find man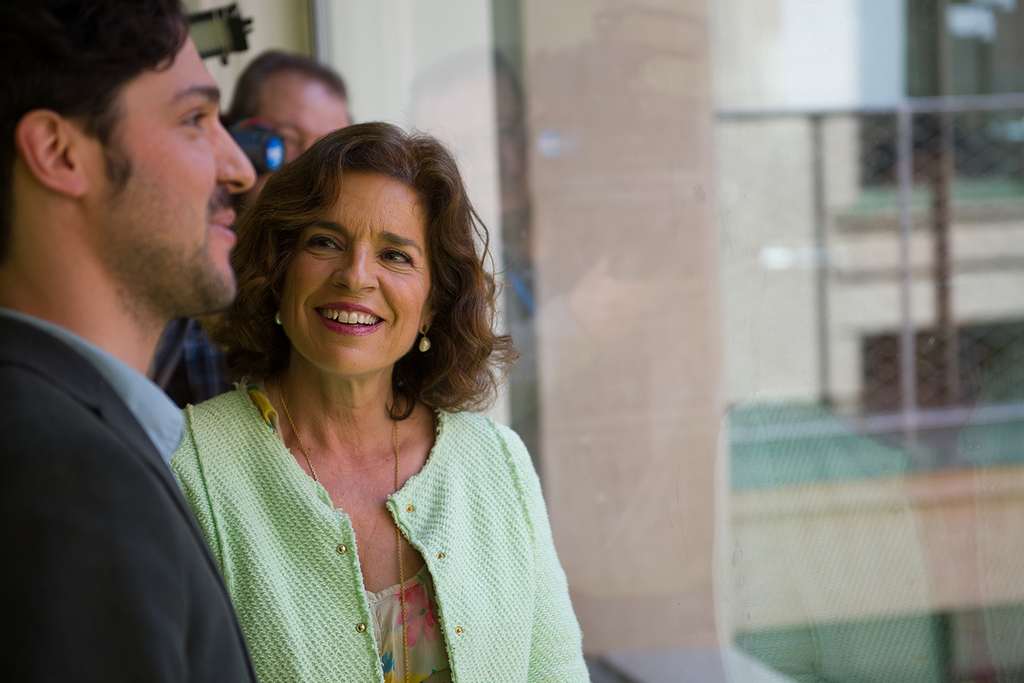
(left=143, top=48, right=354, bottom=409)
